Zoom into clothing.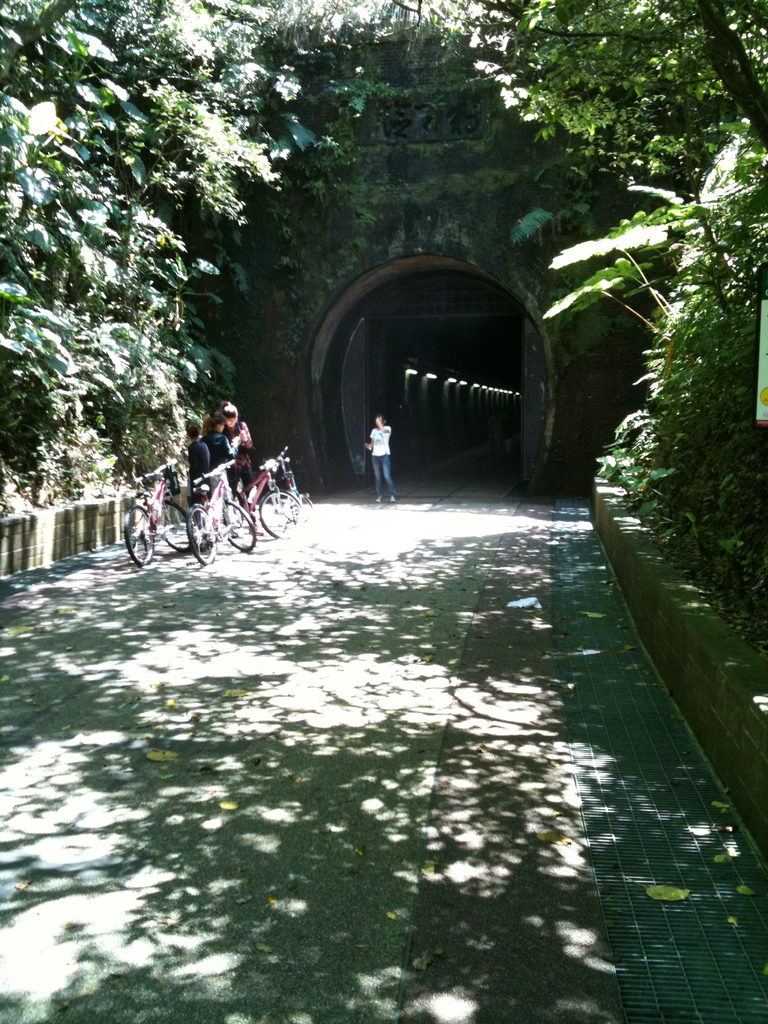
Zoom target: select_region(227, 424, 251, 488).
